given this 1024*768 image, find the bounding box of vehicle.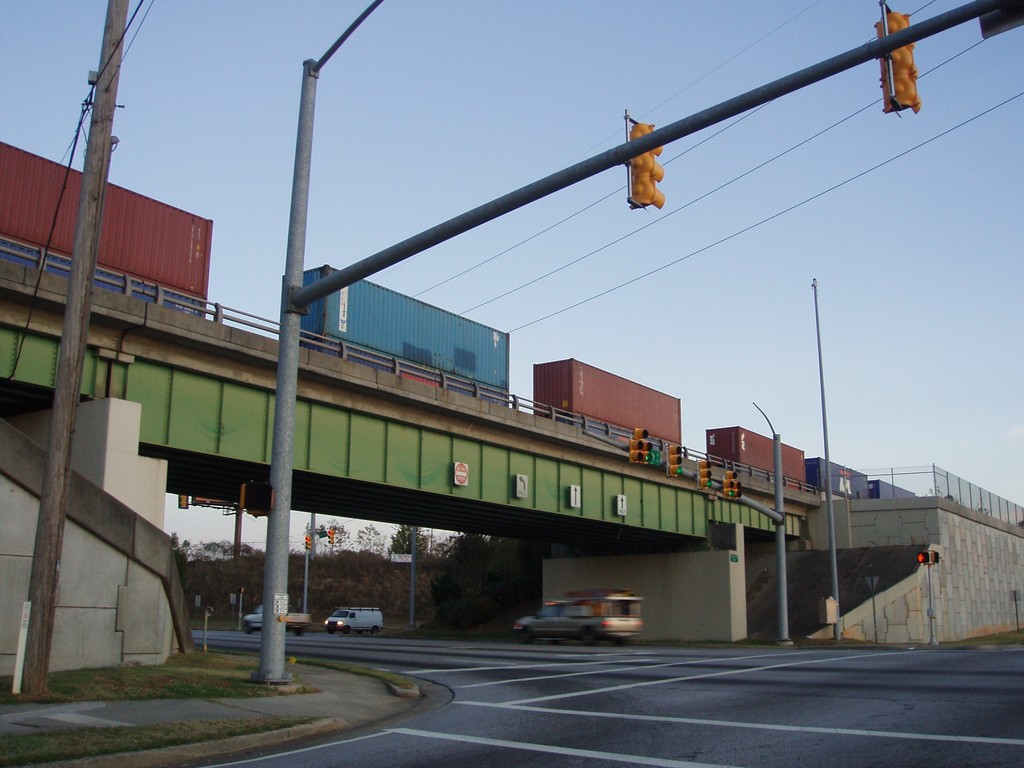
detection(323, 600, 389, 633).
